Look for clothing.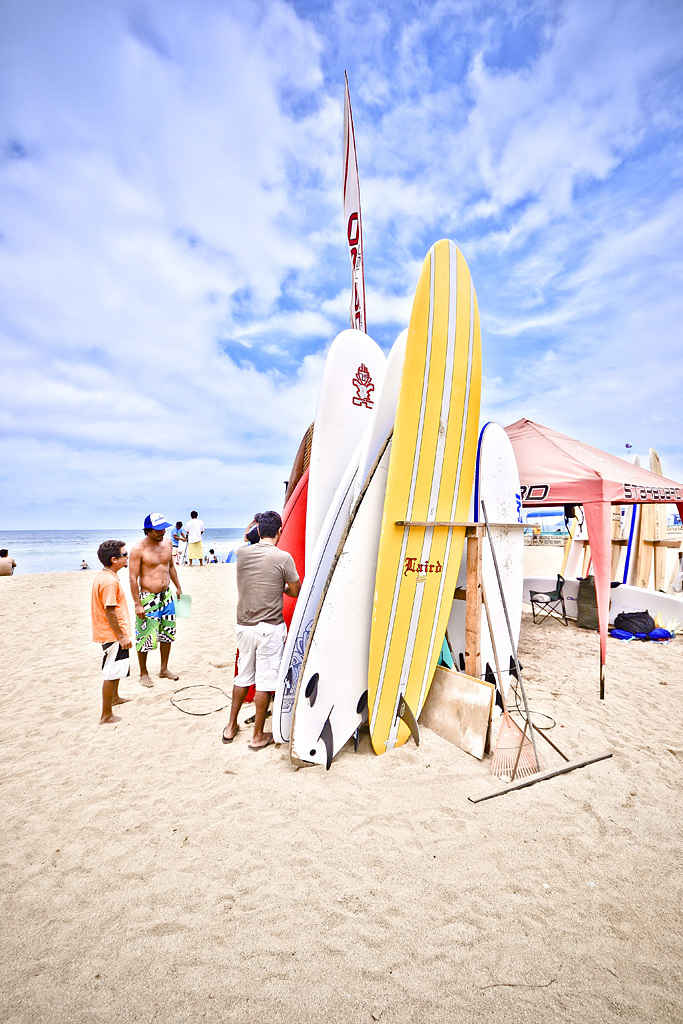
Found: bbox(186, 519, 207, 560).
